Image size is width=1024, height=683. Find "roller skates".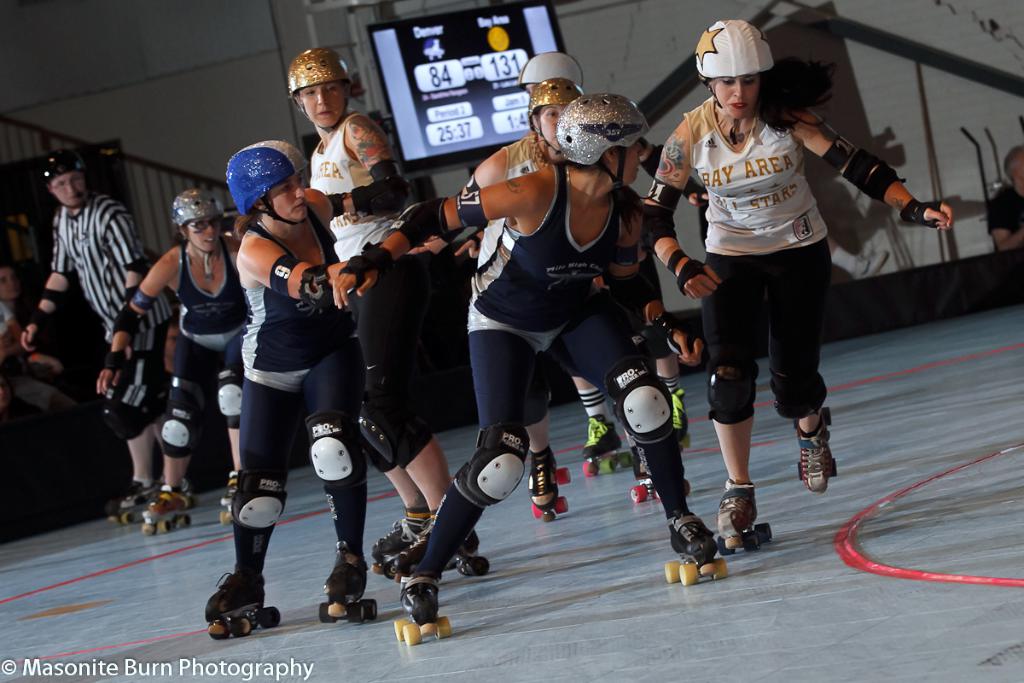
670,388,692,452.
